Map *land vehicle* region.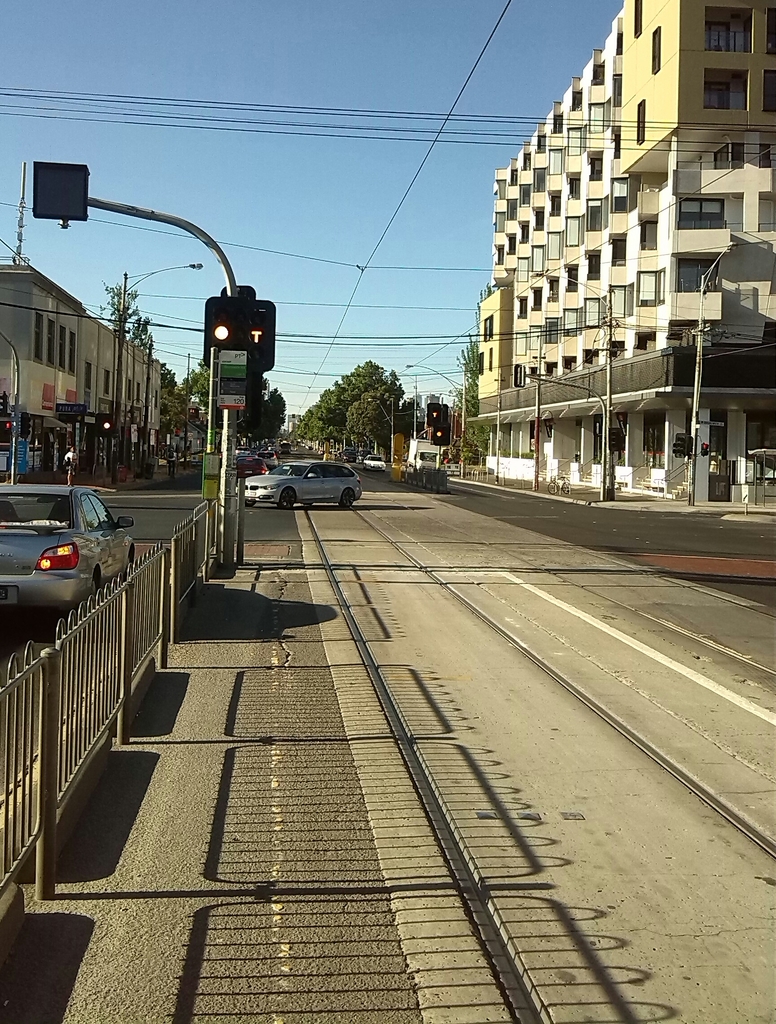
Mapped to bbox=[236, 445, 369, 513].
